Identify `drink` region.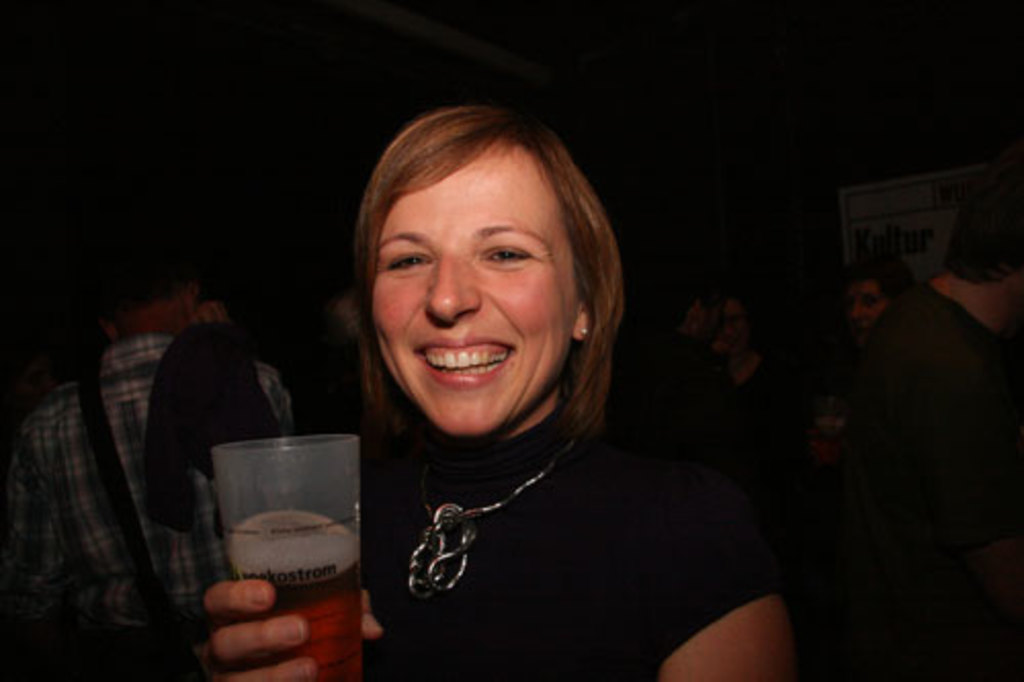
Region: 205/426/375/653.
